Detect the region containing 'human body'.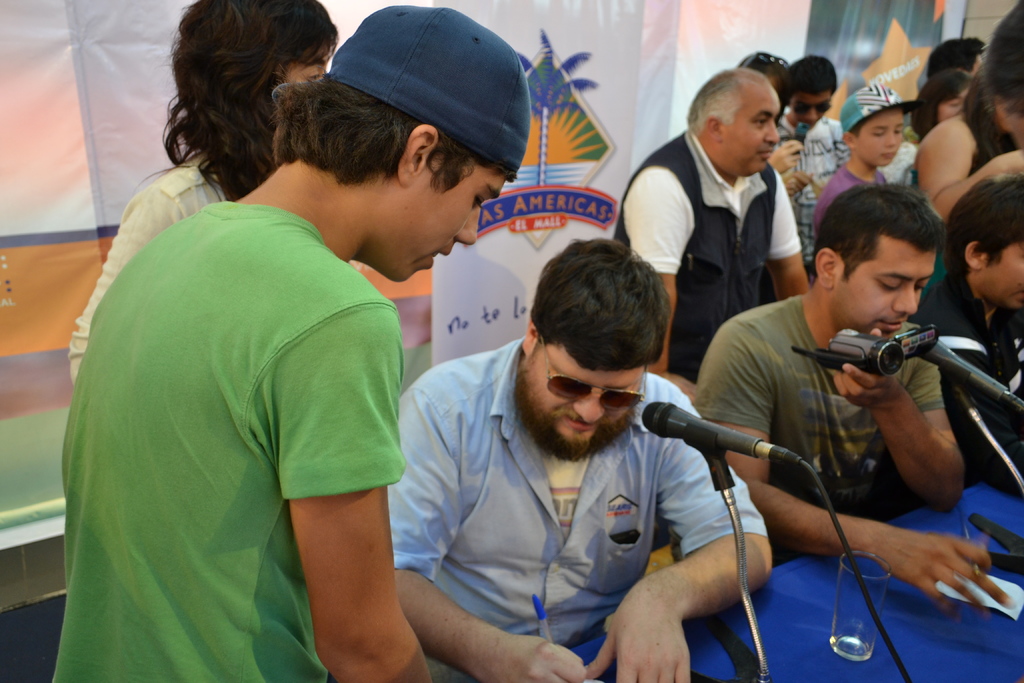
crop(916, 1, 1023, 236).
